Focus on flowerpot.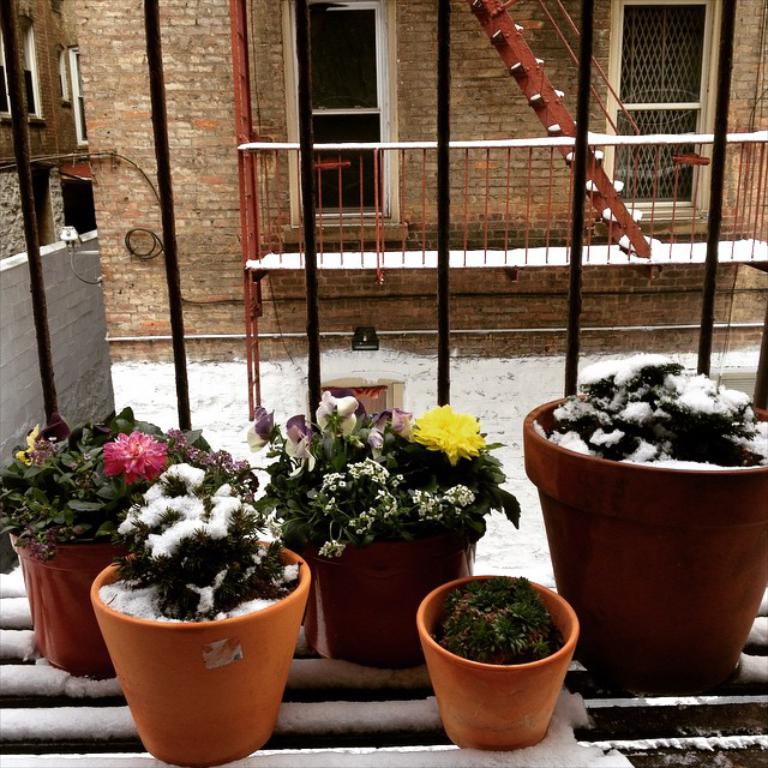
Focused at 7 504 143 671.
